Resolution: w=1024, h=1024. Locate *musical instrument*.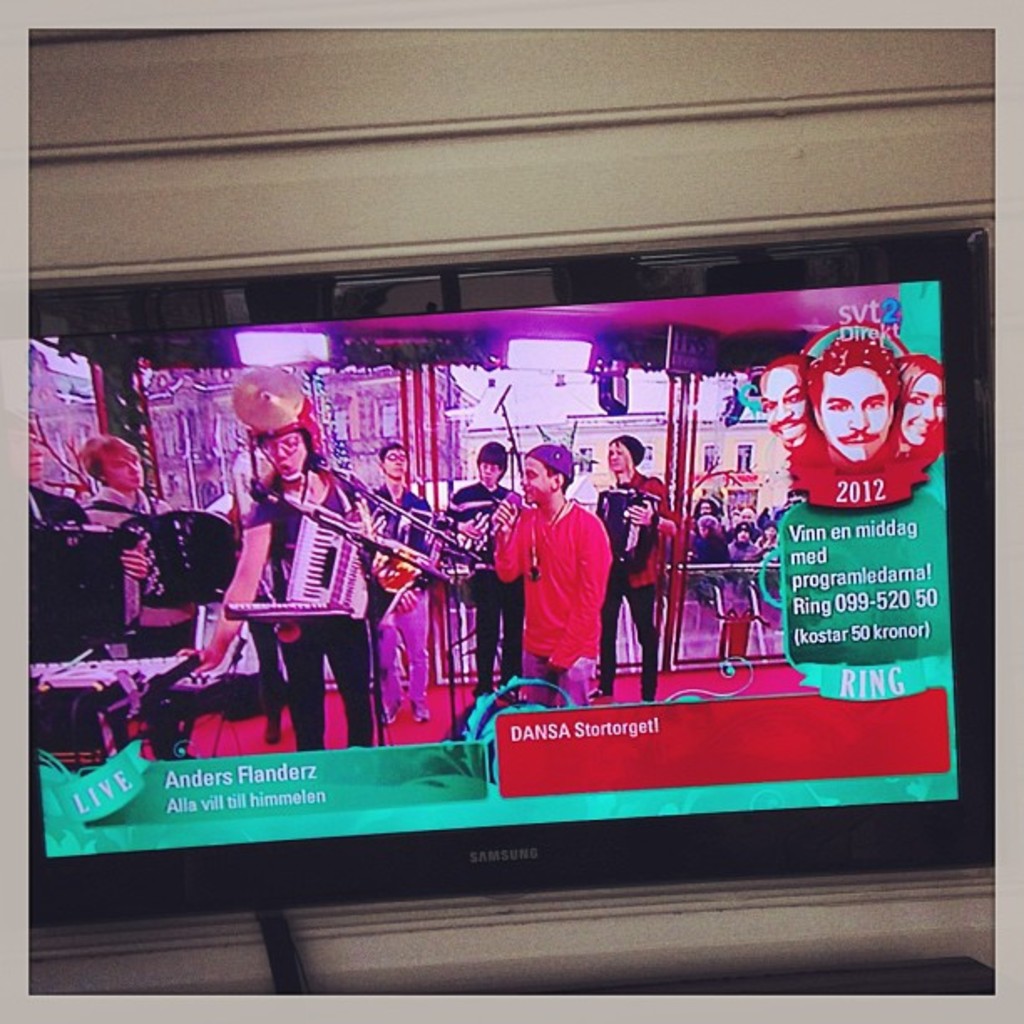
(223,509,381,624).
